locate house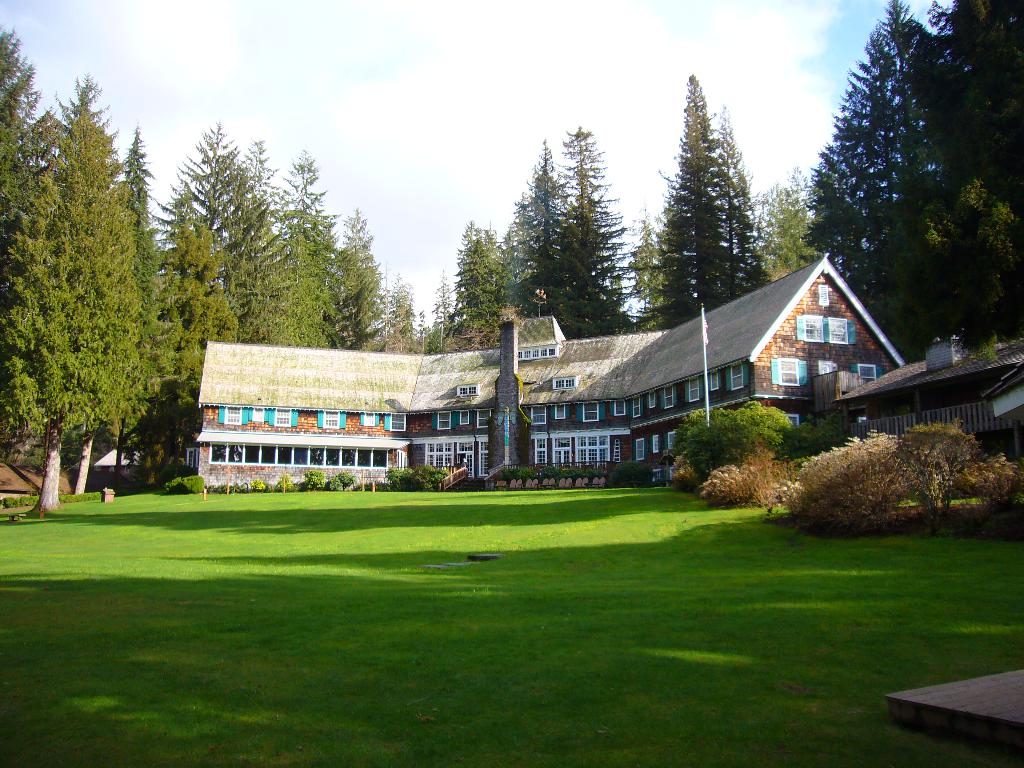
[834, 331, 1023, 465]
